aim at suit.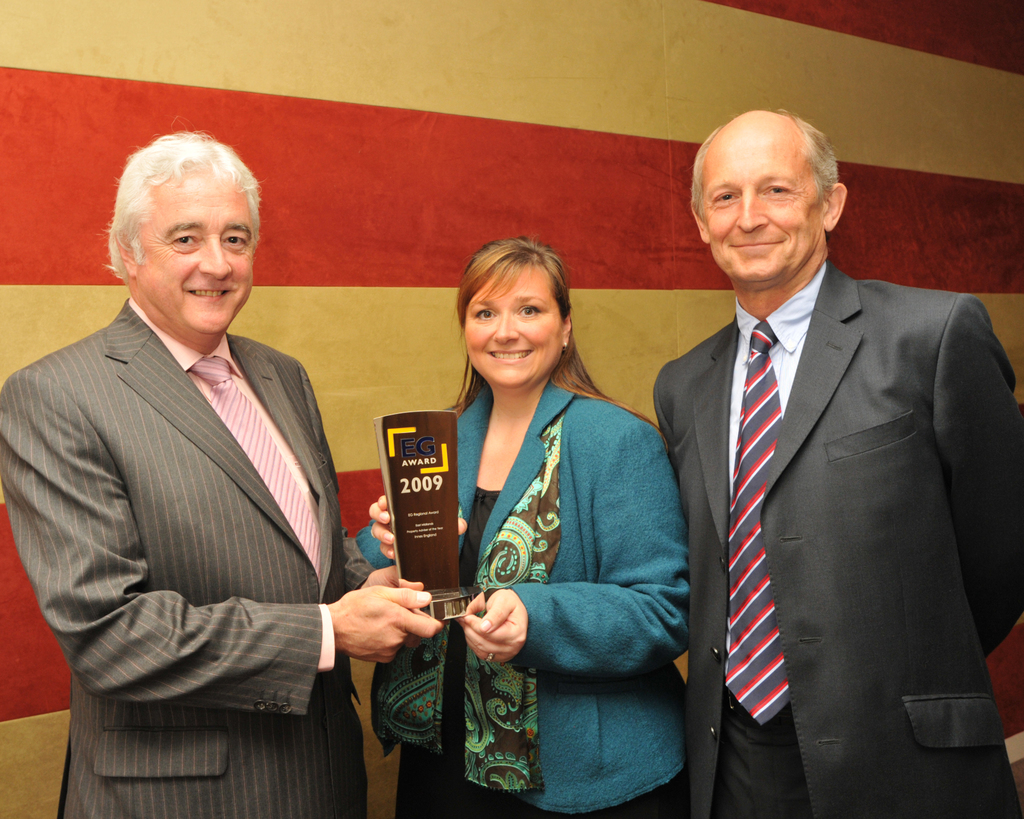
Aimed at pyautogui.locateOnScreen(641, 143, 1012, 810).
